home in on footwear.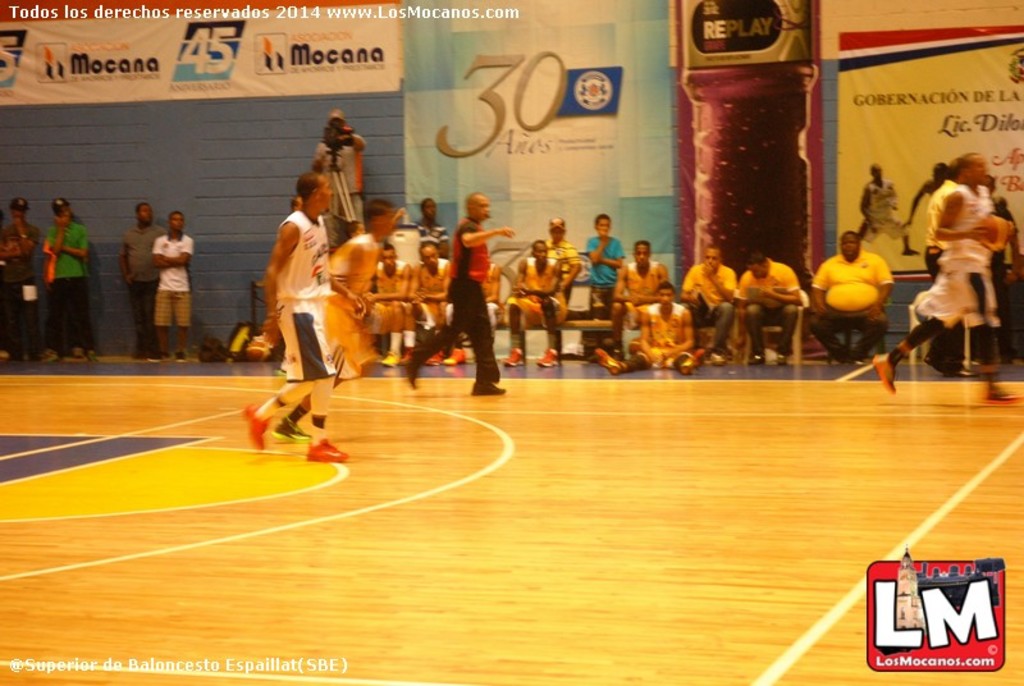
Homed in at crop(776, 355, 788, 365).
